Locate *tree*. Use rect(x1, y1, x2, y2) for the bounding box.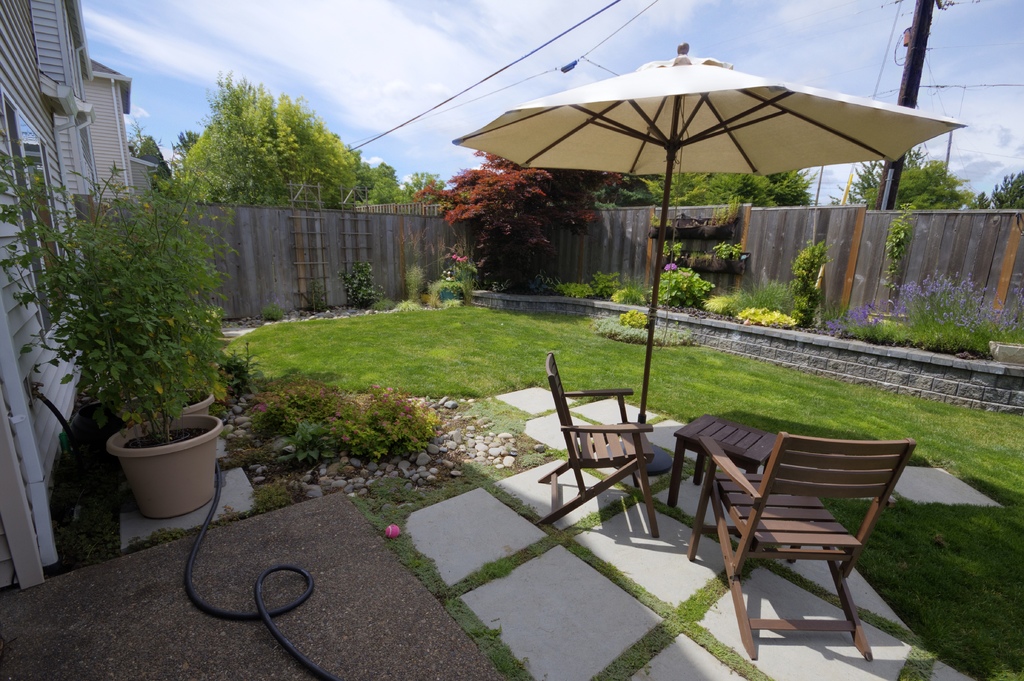
rect(132, 134, 169, 180).
